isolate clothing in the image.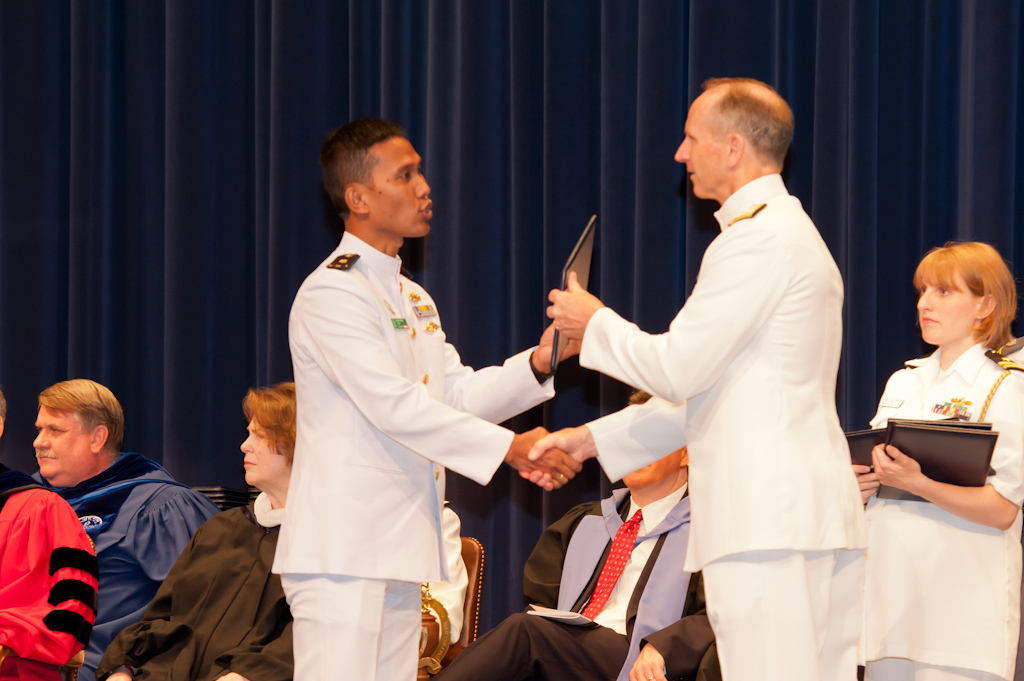
Isolated region: [852, 339, 1023, 680].
